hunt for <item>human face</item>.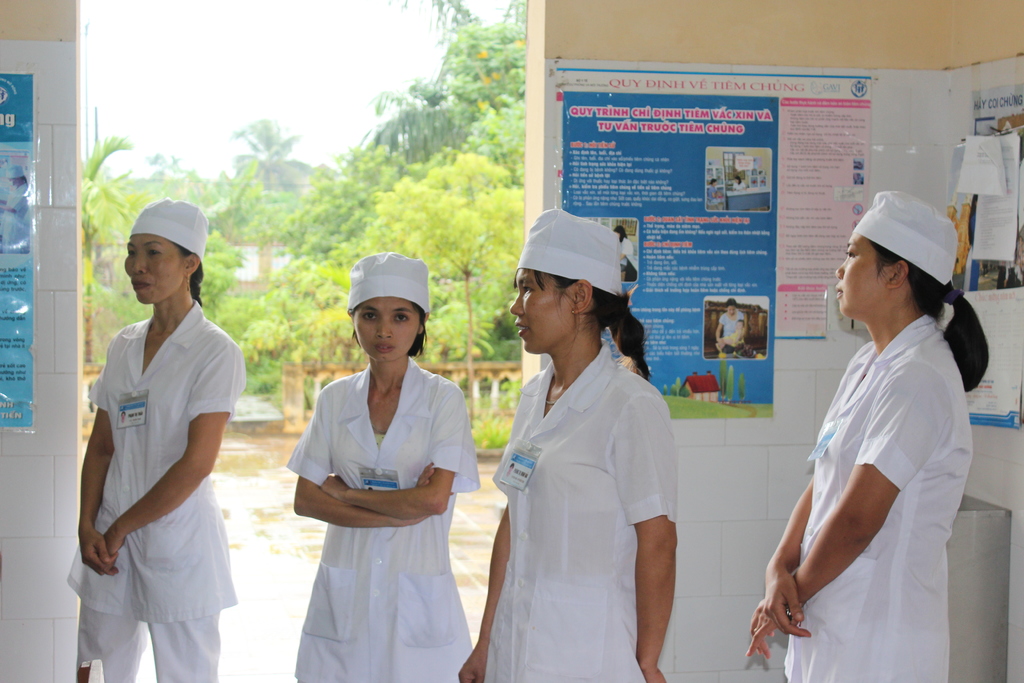
Hunted down at [504, 265, 576, 355].
